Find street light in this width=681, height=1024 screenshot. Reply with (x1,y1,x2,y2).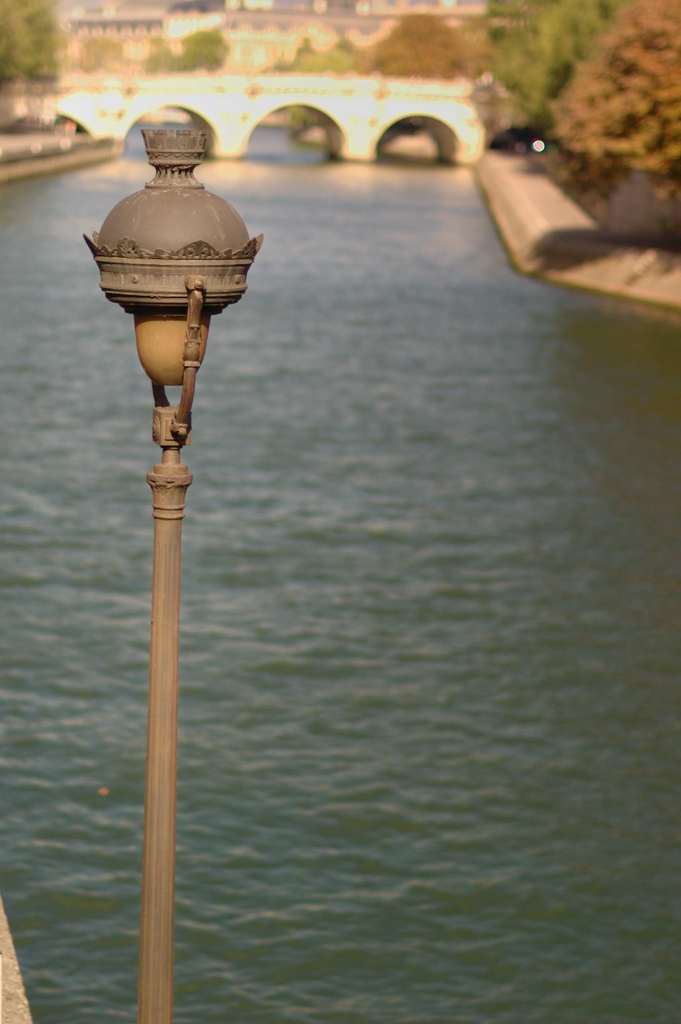
(51,86,293,1023).
